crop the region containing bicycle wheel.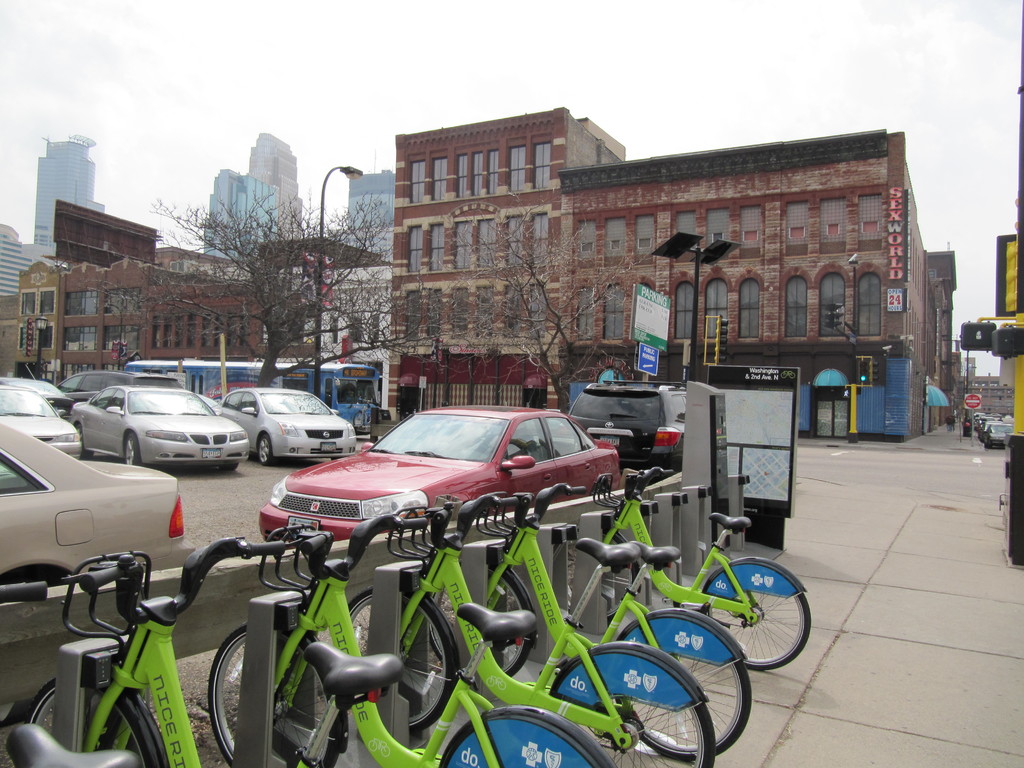
Crop region: l=438, t=705, r=615, b=767.
